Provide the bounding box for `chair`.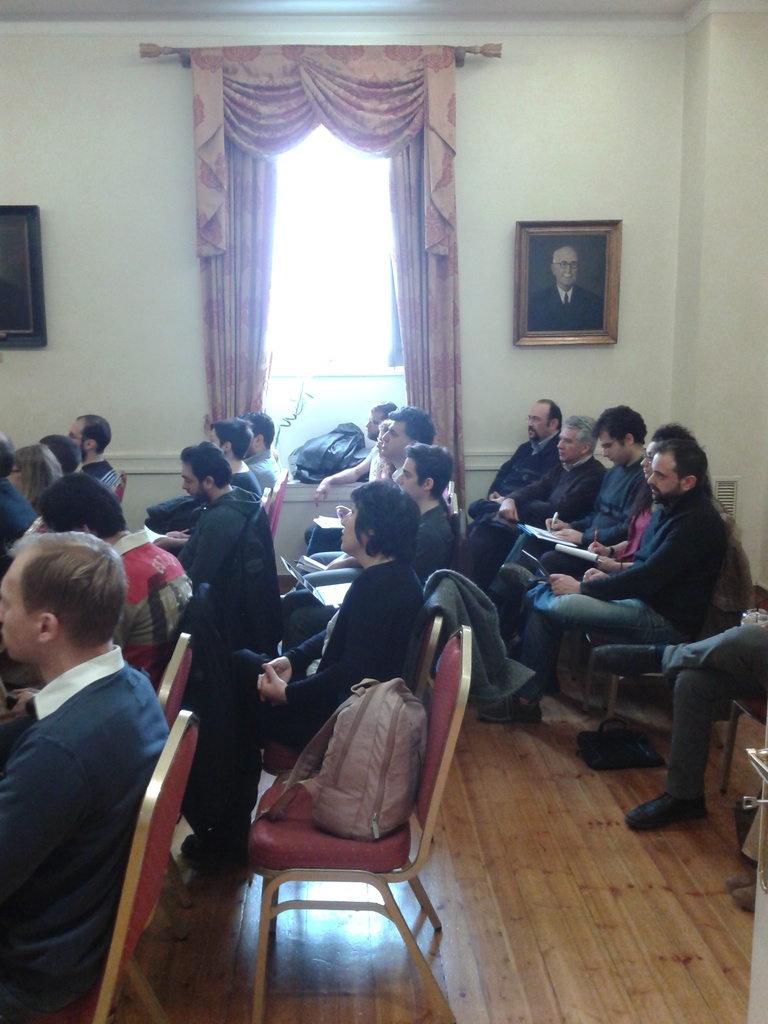
<box>269,471,287,543</box>.
